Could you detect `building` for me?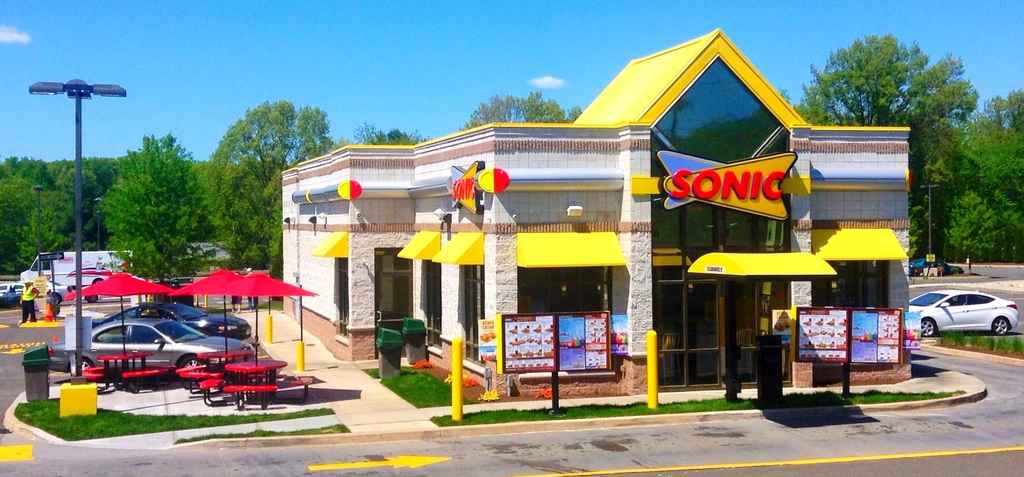
Detection result: x1=282, y1=27, x2=912, y2=401.
